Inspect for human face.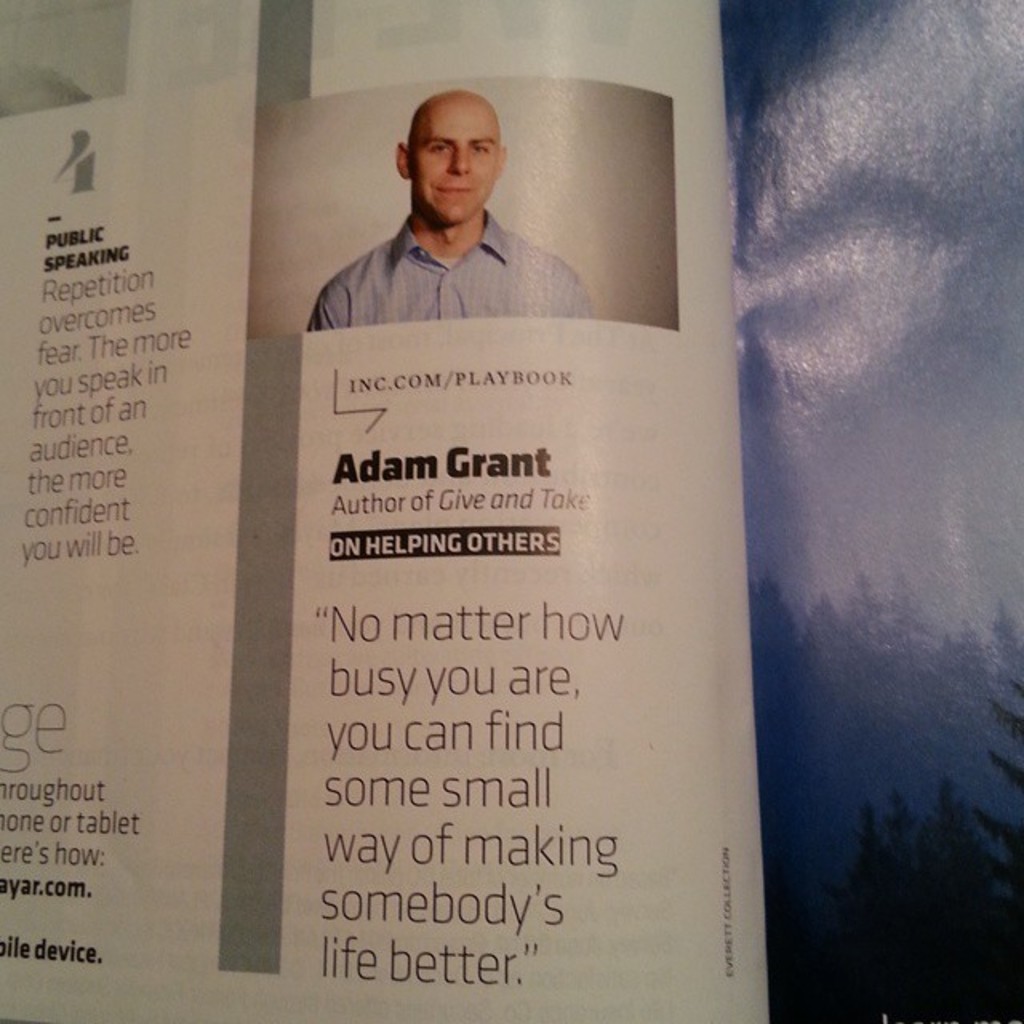
Inspection: region(410, 107, 498, 230).
